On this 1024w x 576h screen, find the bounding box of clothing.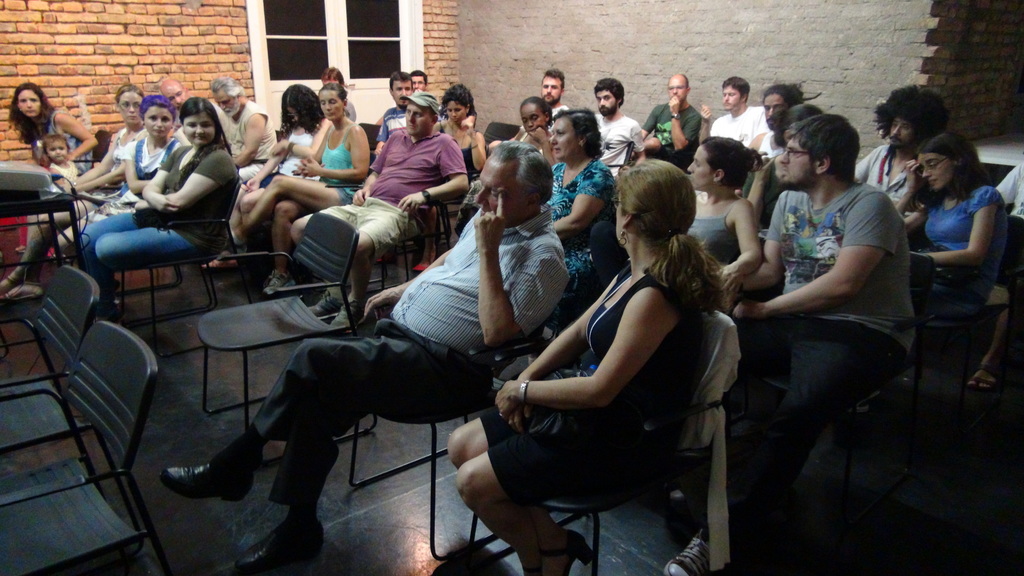
Bounding box: detection(372, 101, 413, 159).
